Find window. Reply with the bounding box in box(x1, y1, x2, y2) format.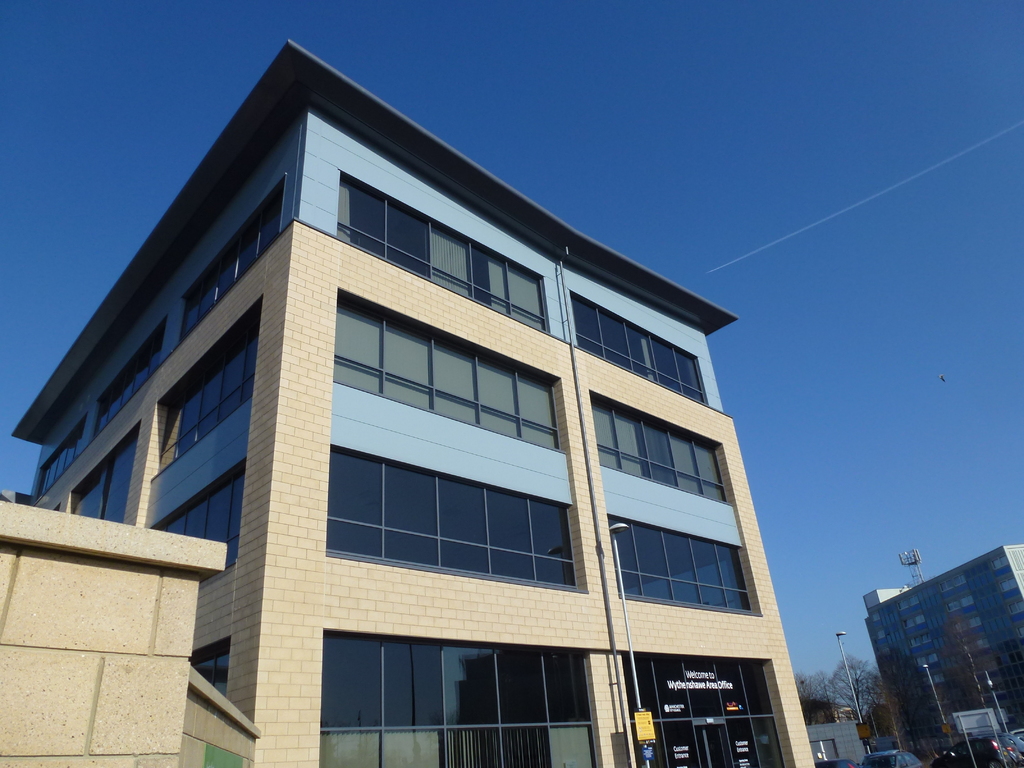
box(1005, 596, 1023, 615).
